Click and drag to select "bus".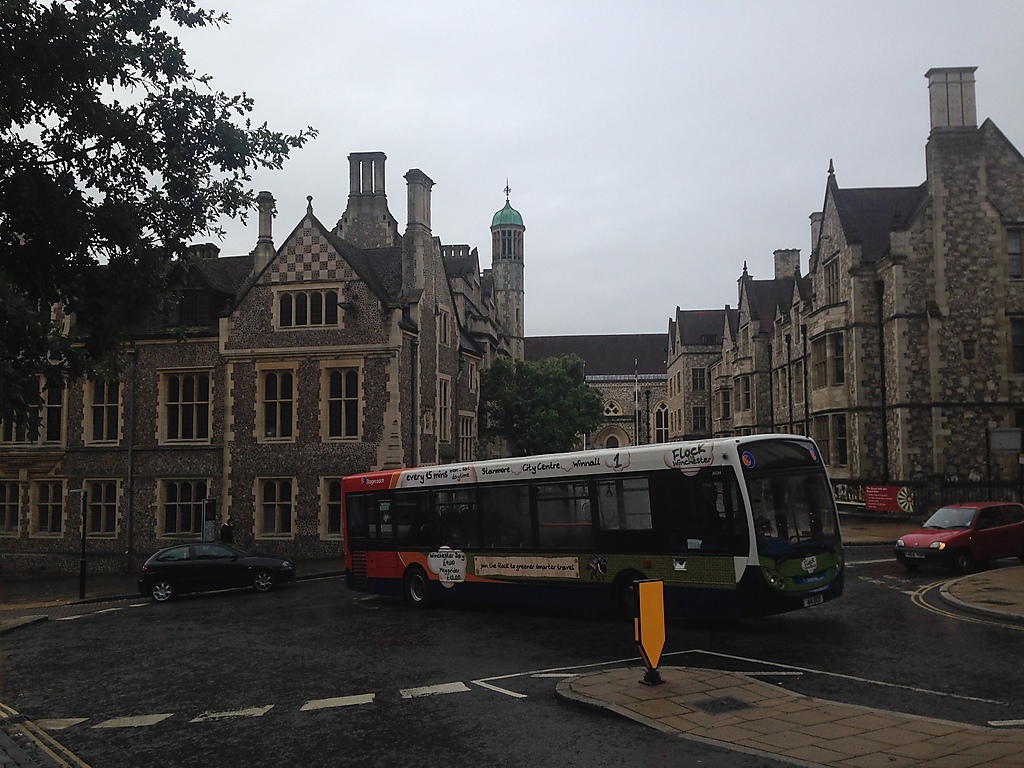
Selection: bbox(342, 433, 849, 623).
